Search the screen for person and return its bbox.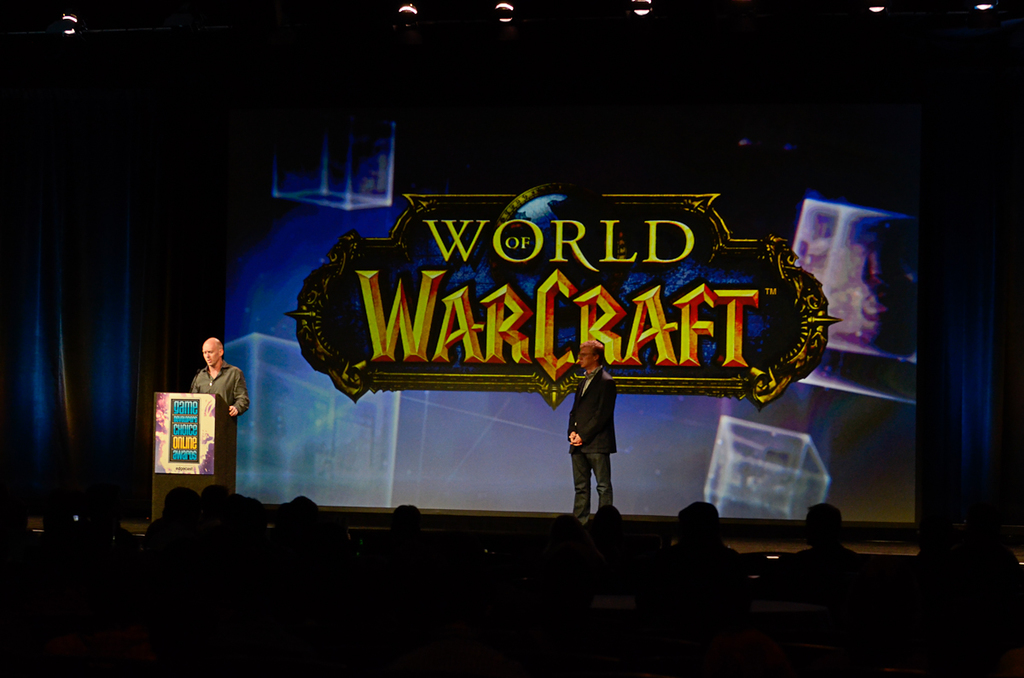
Found: (x1=197, y1=331, x2=248, y2=423).
